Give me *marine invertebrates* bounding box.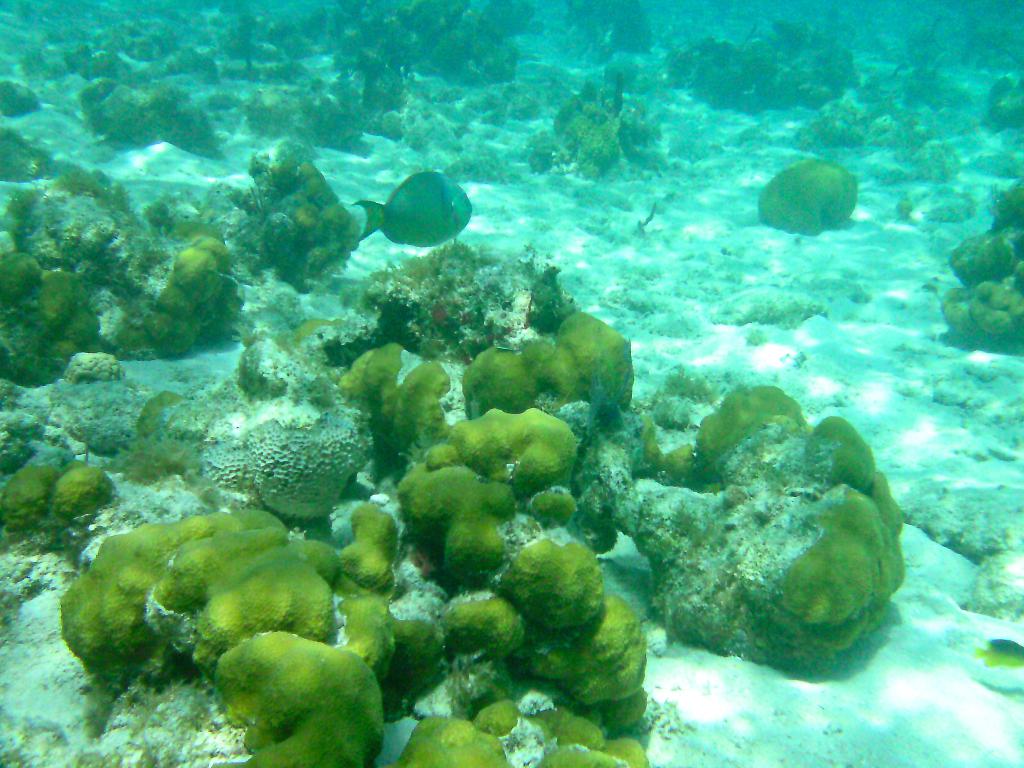
pyautogui.locateOnScreen(328, 331, 501, 479).
